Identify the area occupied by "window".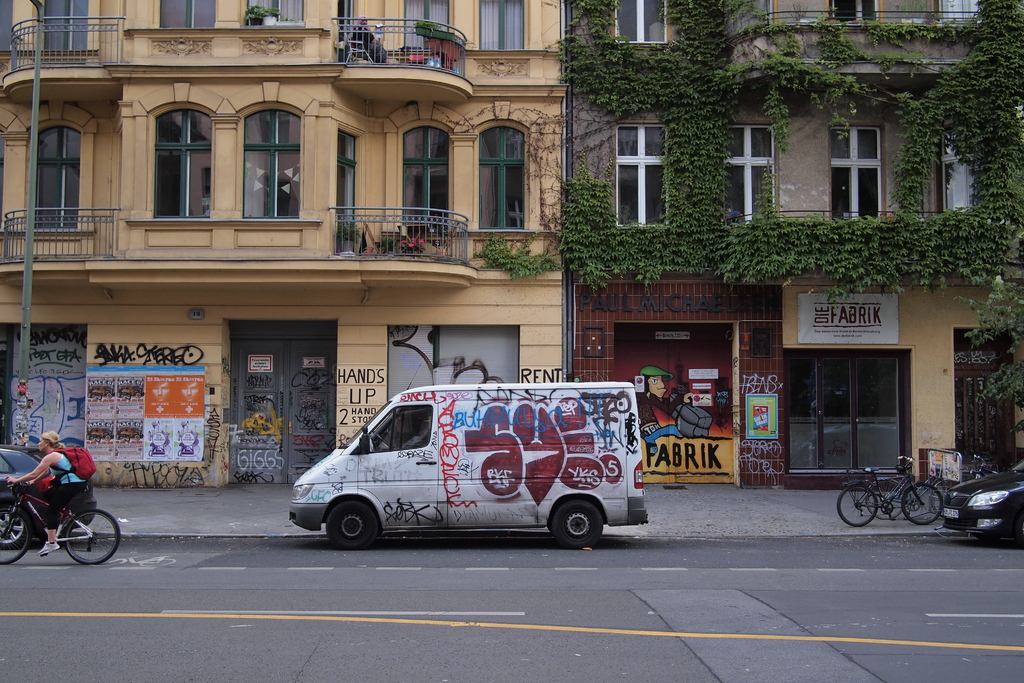
Area: rect(42, 0, 88, 54).
